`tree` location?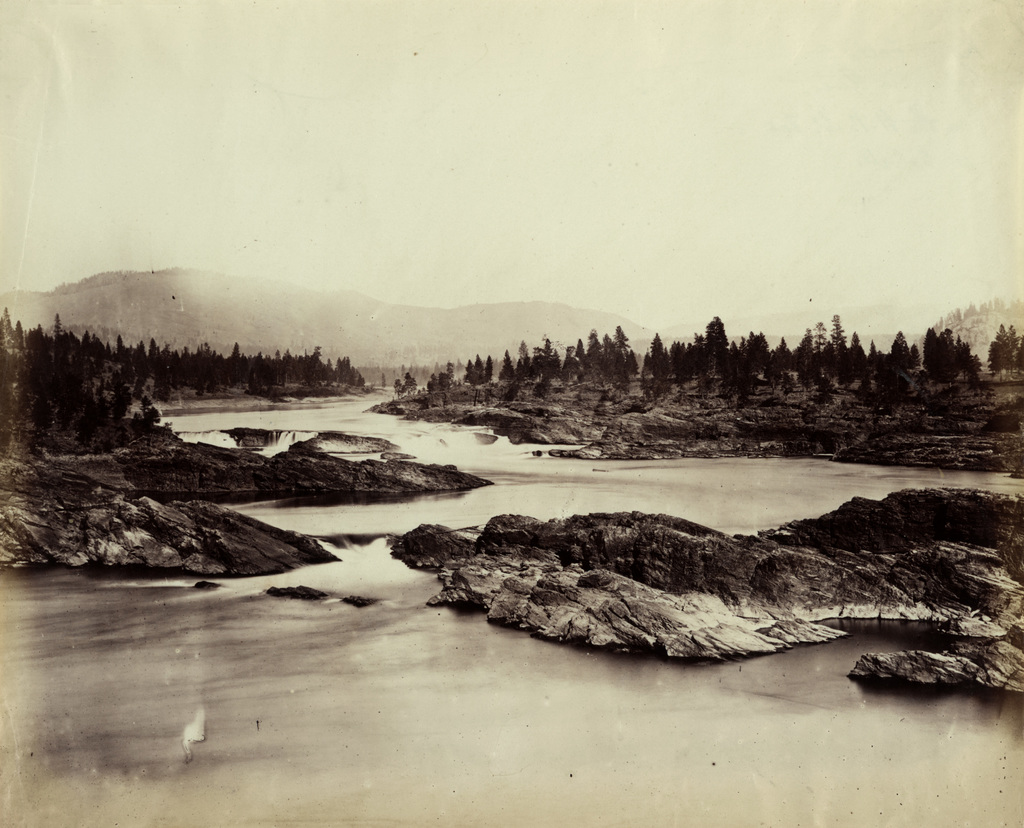
396:383:399:400
